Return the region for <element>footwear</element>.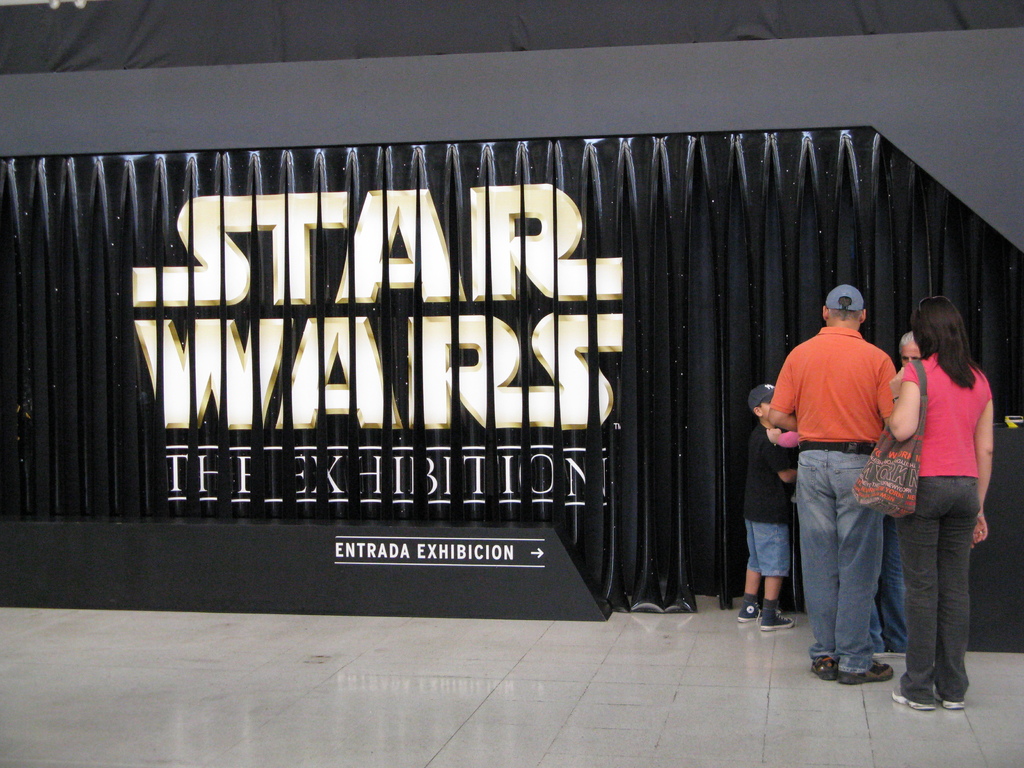
x1=738 y1=604 x2=766 y2=625.
